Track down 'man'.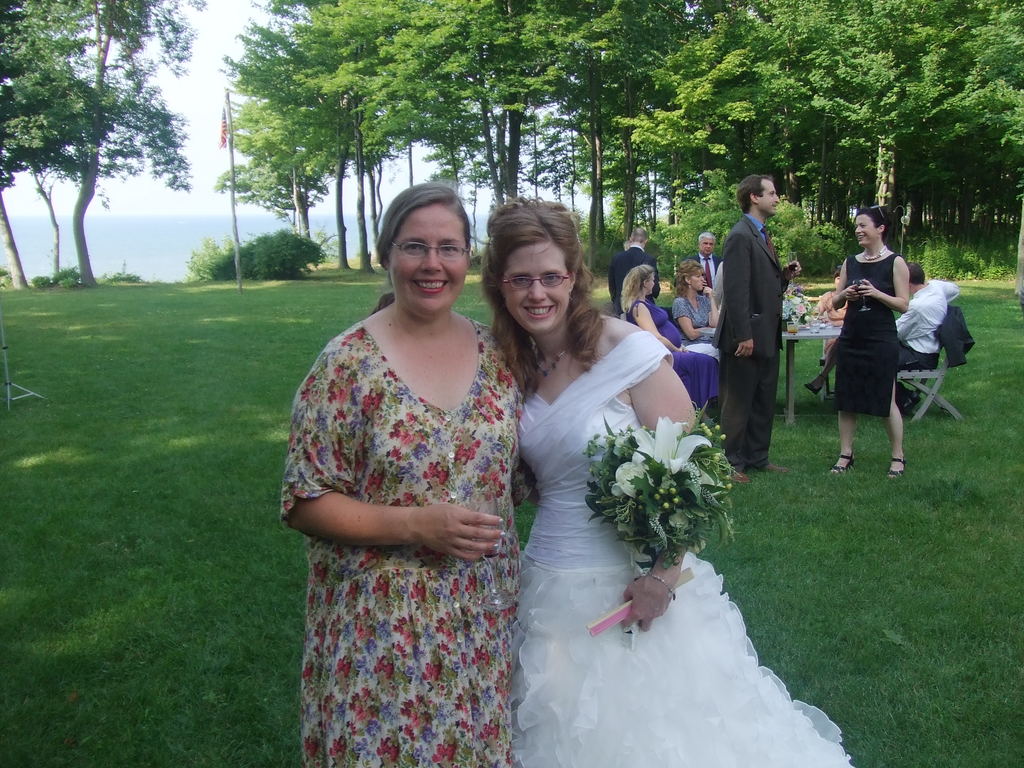
Tracked to bbox=[609, 225, 664, 308].
